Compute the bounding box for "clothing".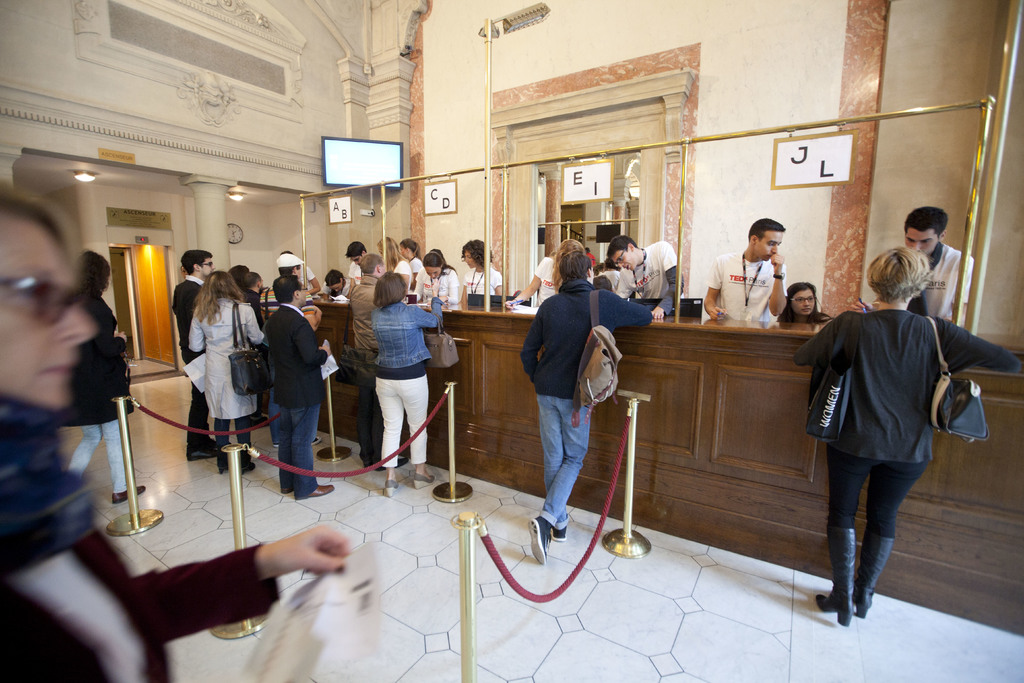
bbox(611, 240, 684, 316).
